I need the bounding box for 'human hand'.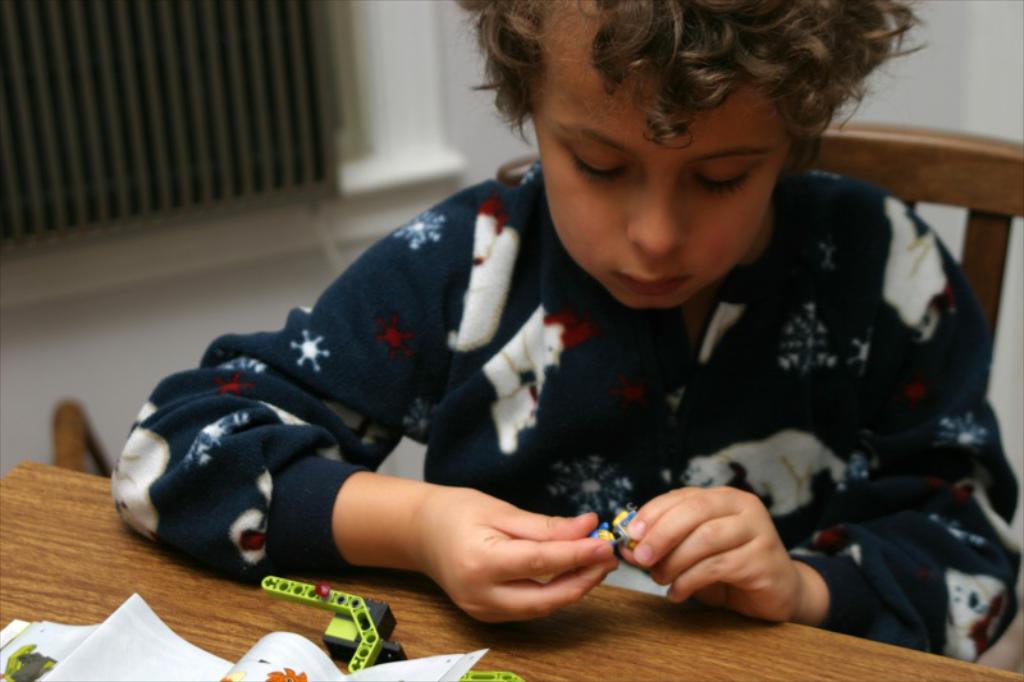
Here it is: BBox(344, 473, 631, 637).
